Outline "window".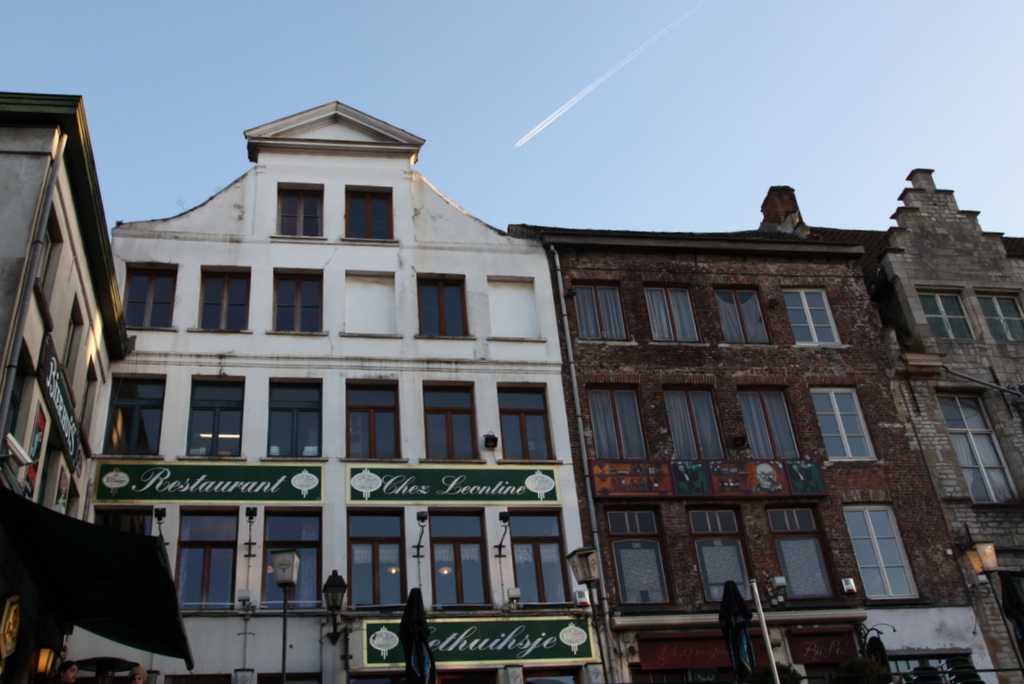
Outline: rect(262, 505, 327, 616).
